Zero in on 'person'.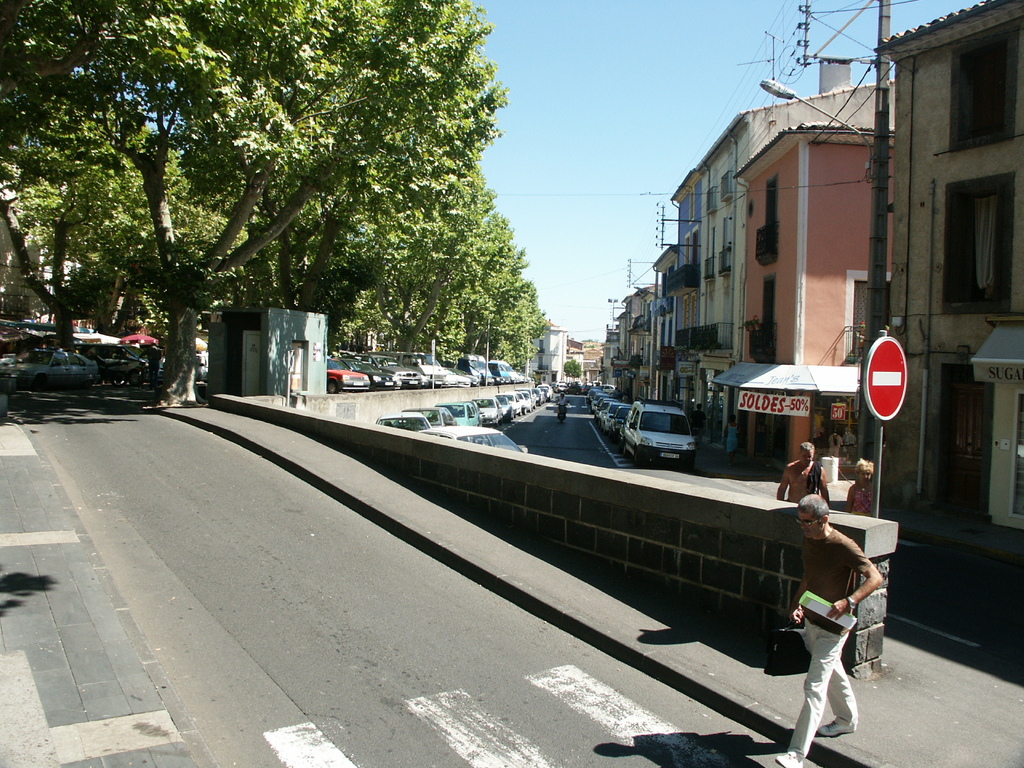
Zeroed in: x1=772 y1=442 x2=825 y2=504.
